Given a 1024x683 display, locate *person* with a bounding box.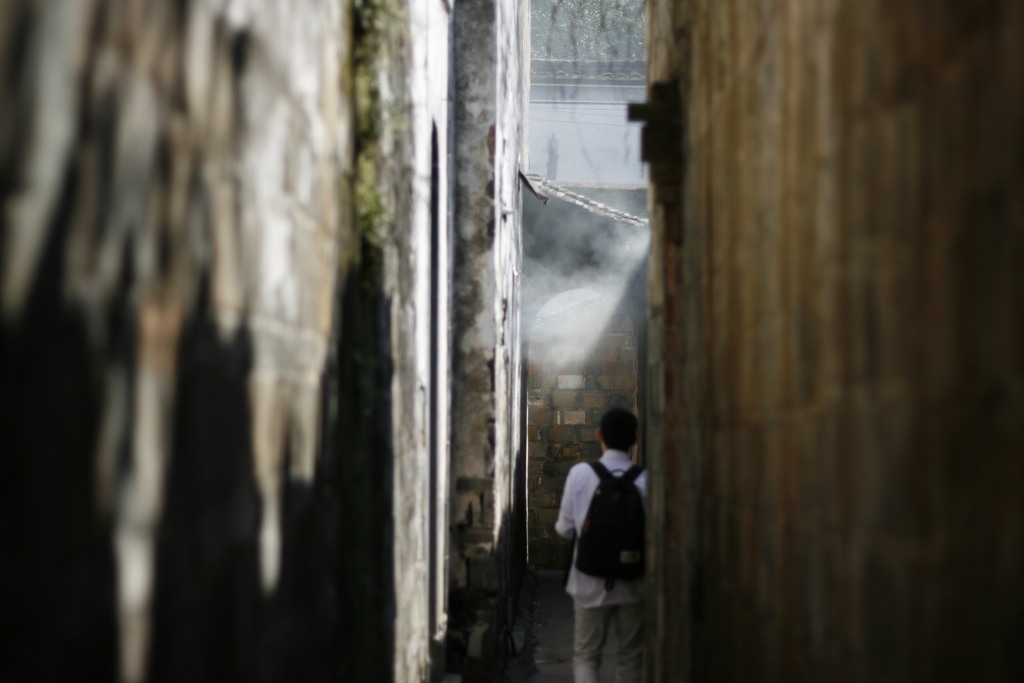
Located: BBox(554, 400, 650, 657).
